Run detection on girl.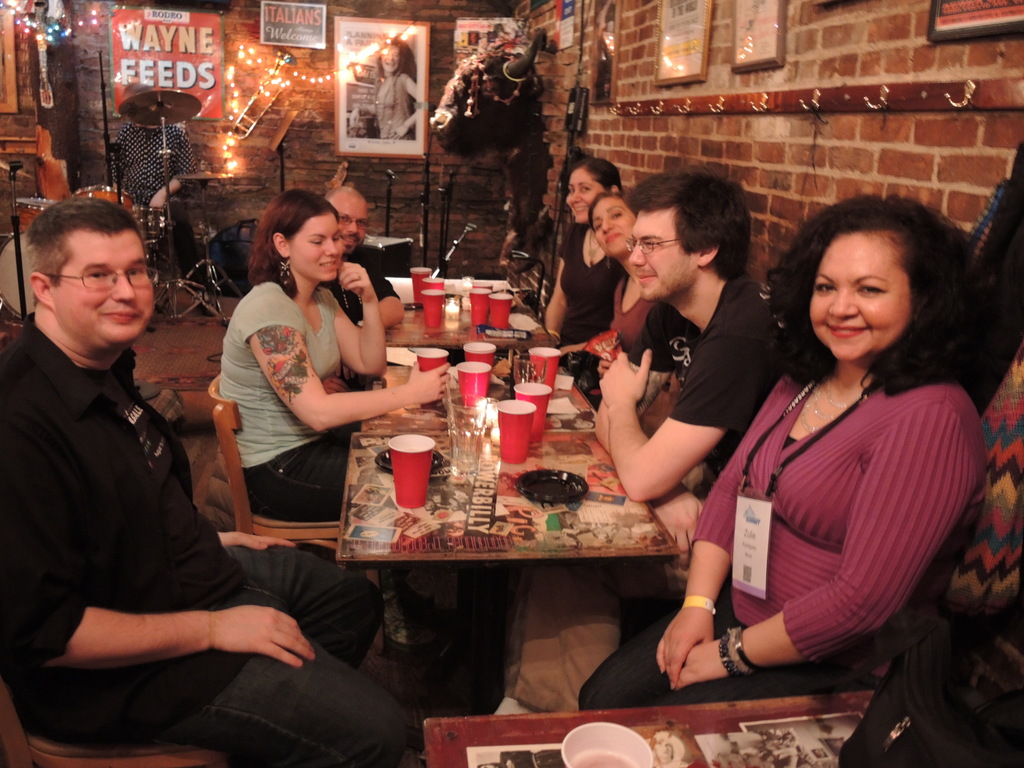
Result: Rect(543, 166, 625, 369).
